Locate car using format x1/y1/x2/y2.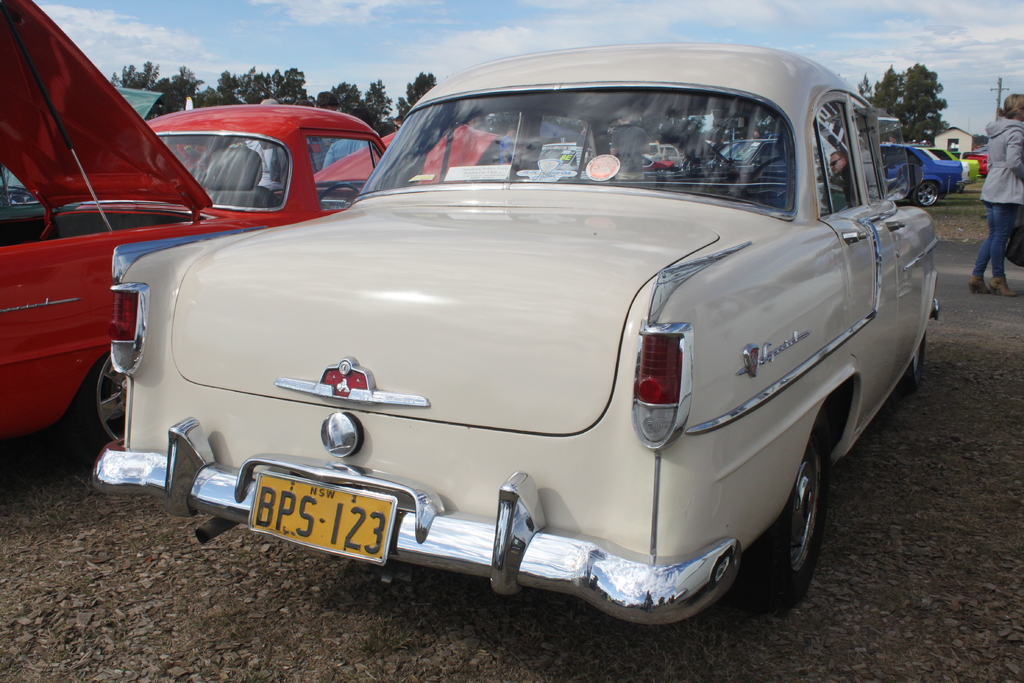
95/50/943/627.
